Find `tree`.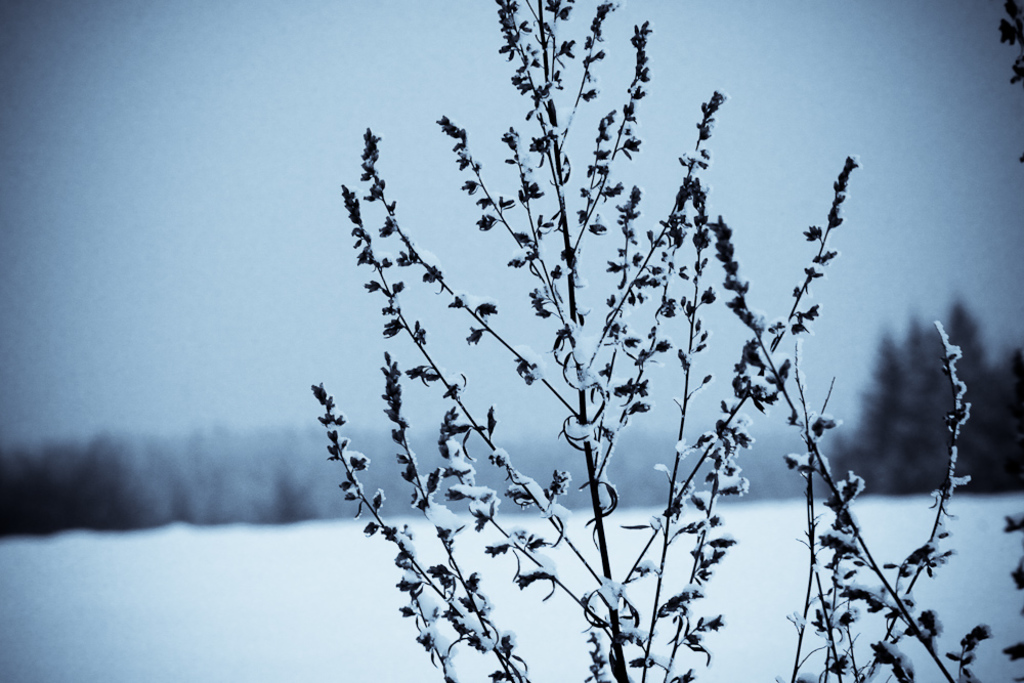
bbox=(998, 0, 1021, 87).
